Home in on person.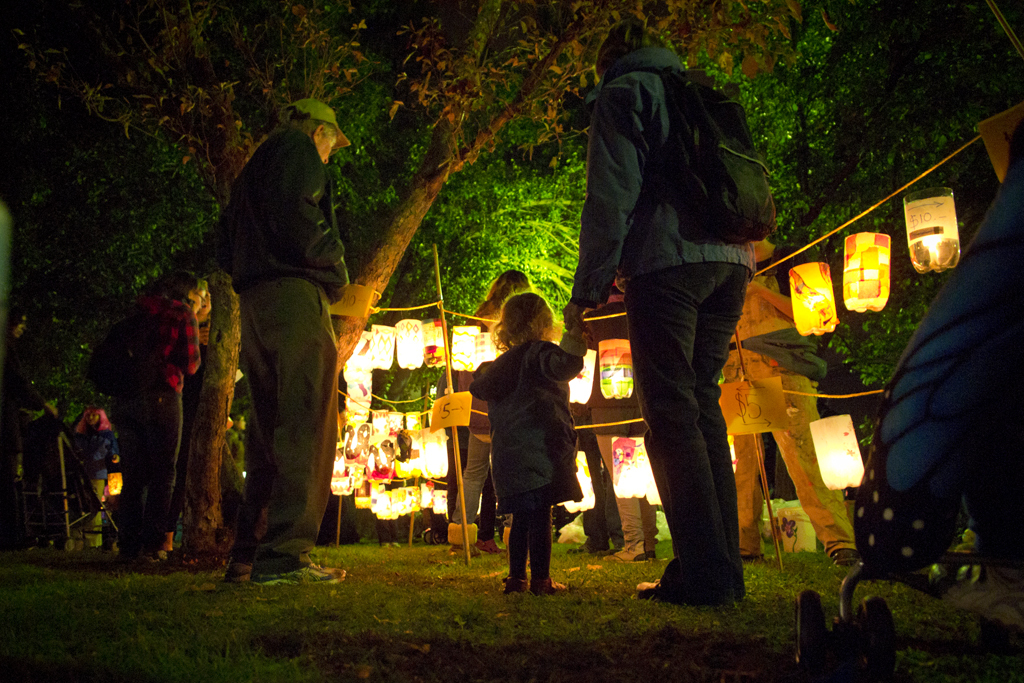
Homed in at bbox(226, 410, 248, 478).
